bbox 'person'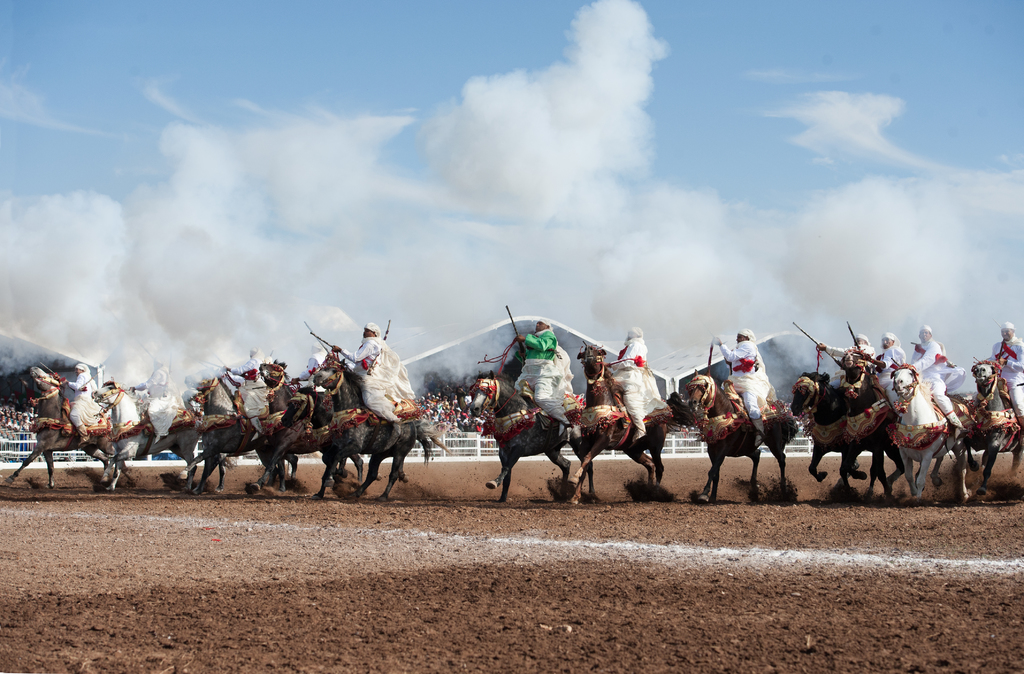
(56,359,114,447)
